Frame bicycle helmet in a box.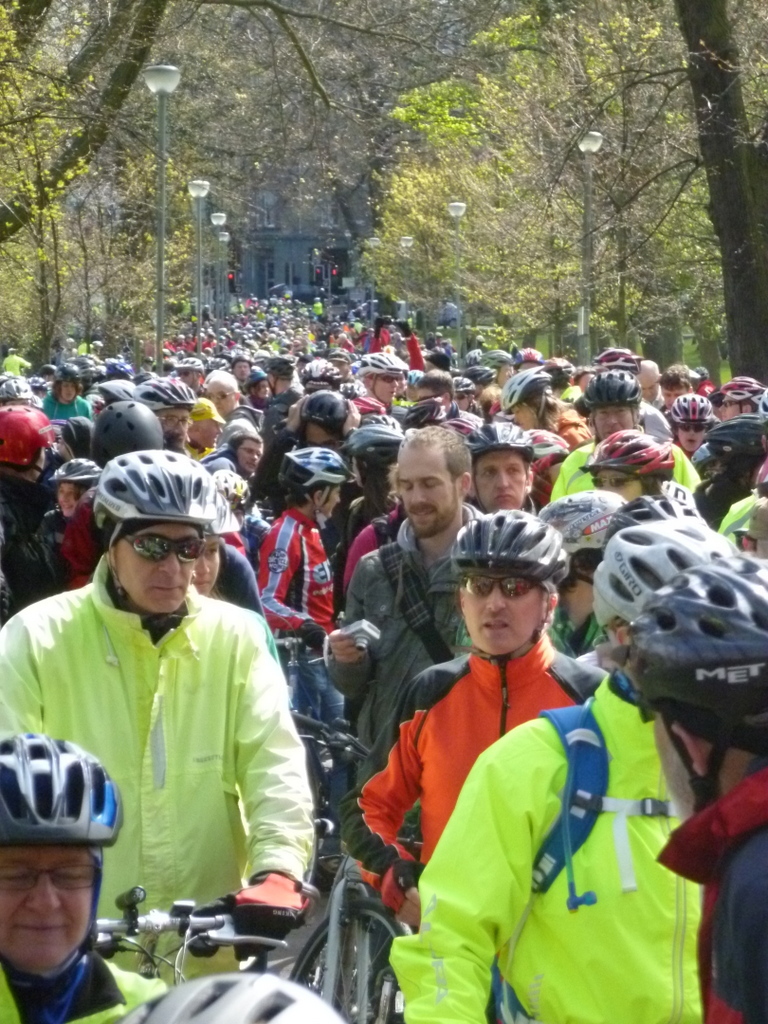
699 416 767 466.
